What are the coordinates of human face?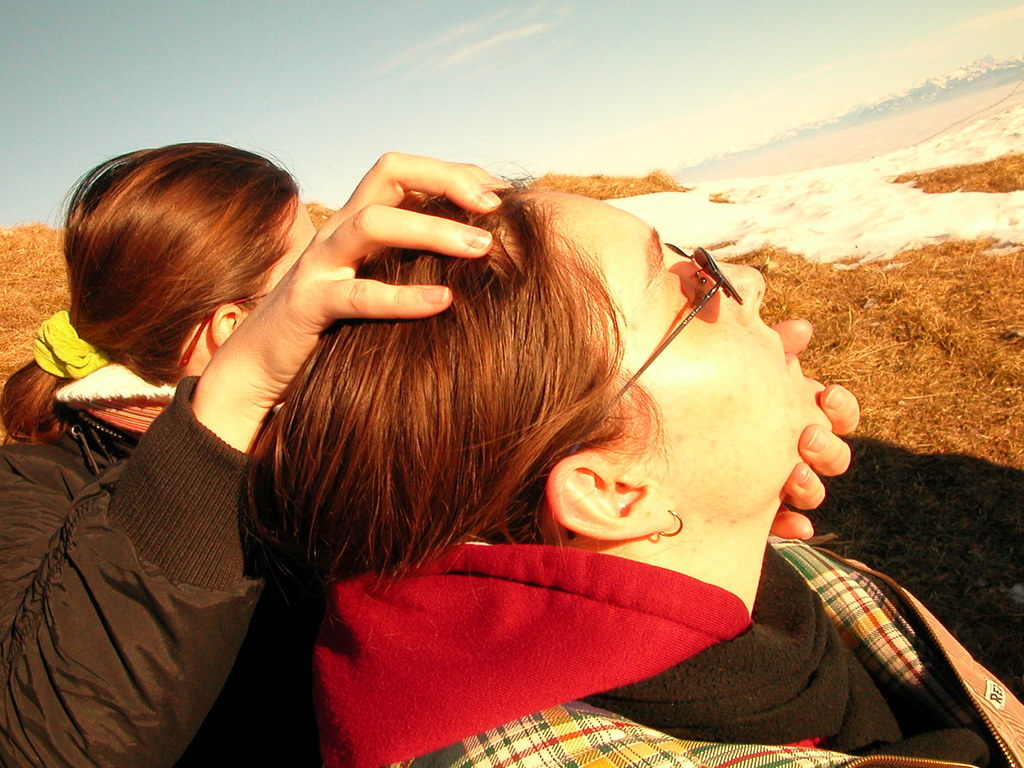
pyautogui.locateOnScreen(489, 186, 820, 504).
